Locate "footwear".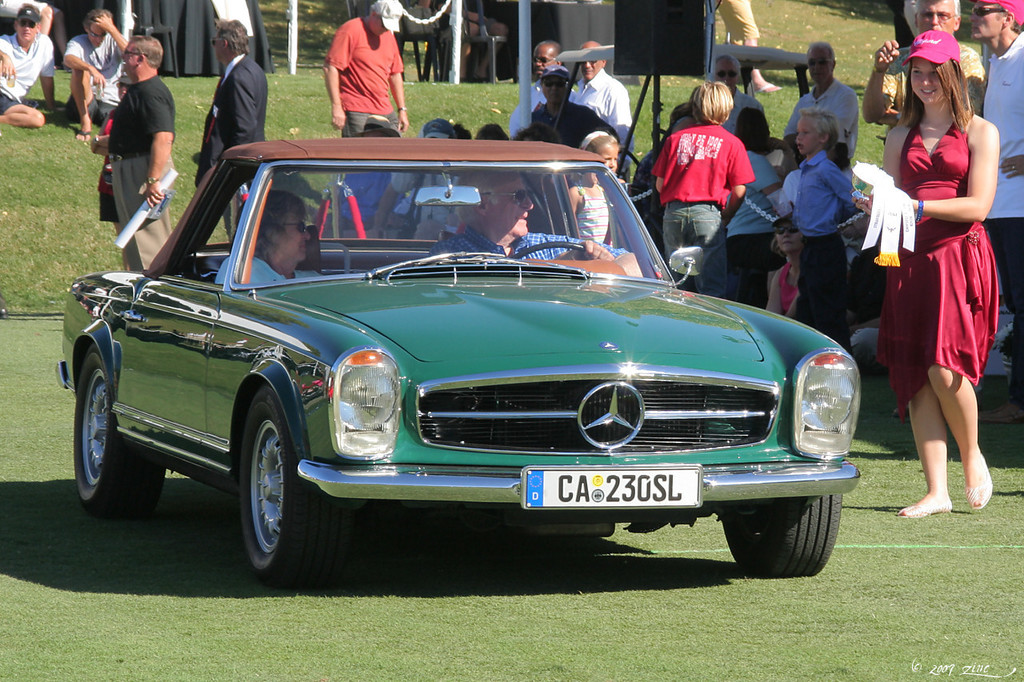
Bounding box: region(899, 496, 955, 516).
